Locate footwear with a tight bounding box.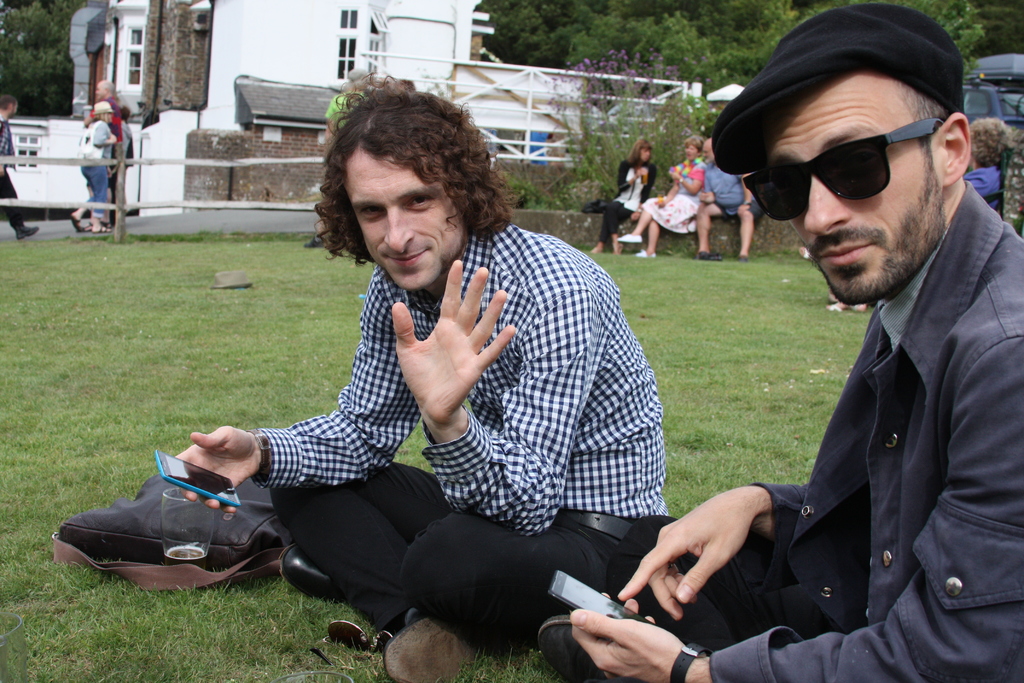
Rect(384, 607, 480, 682).
